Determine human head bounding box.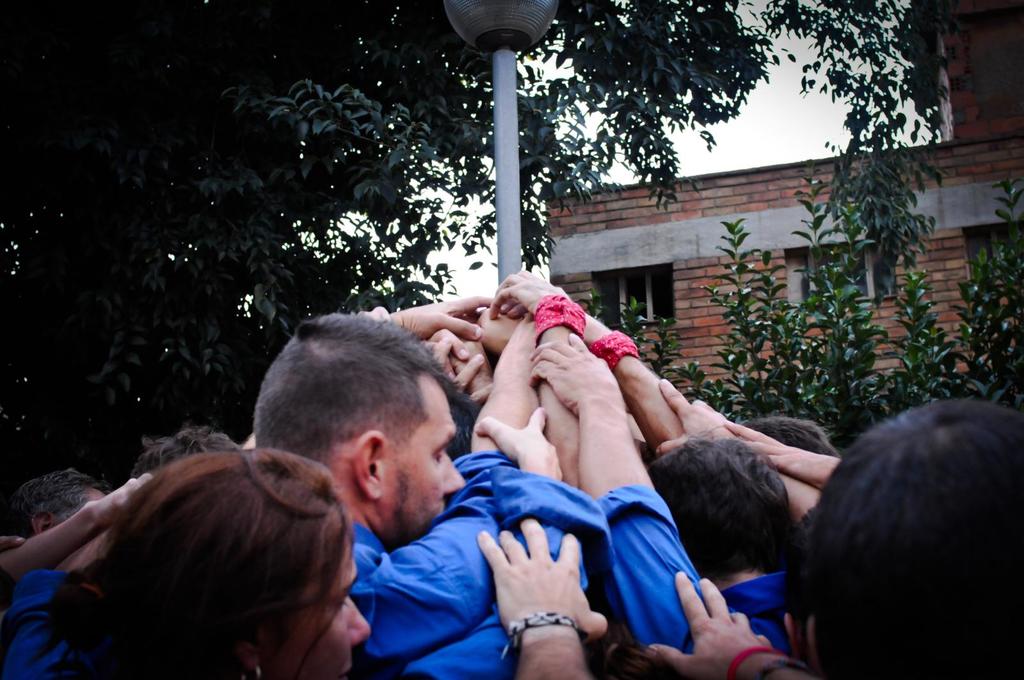
Determined: 795,400,1023,679.
